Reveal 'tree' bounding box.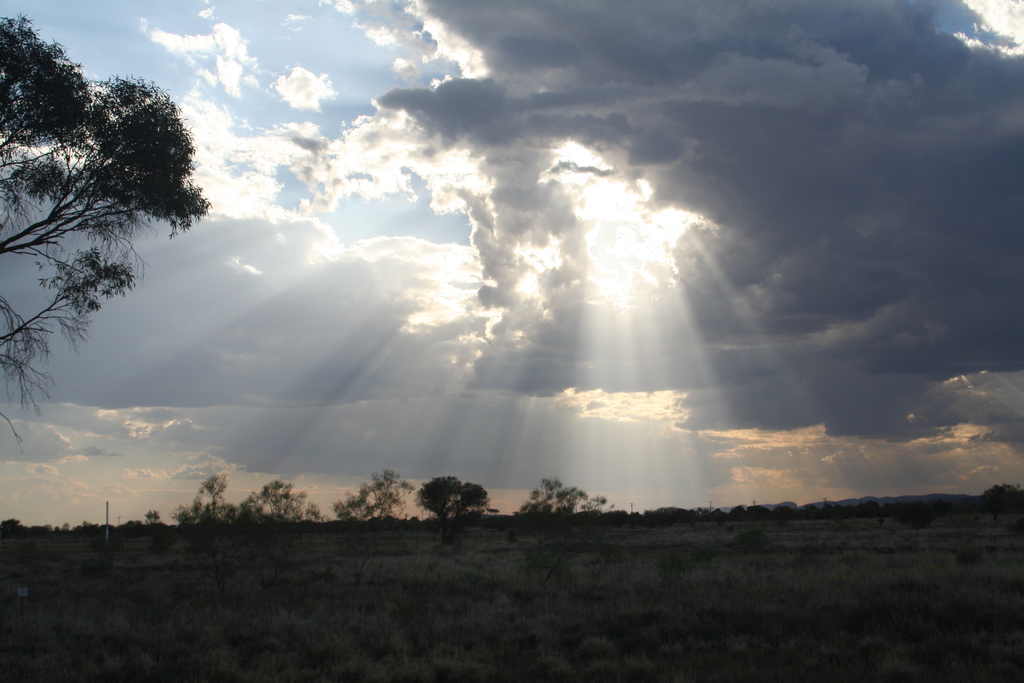
Revealed: region(509, 467, 601, 521).
